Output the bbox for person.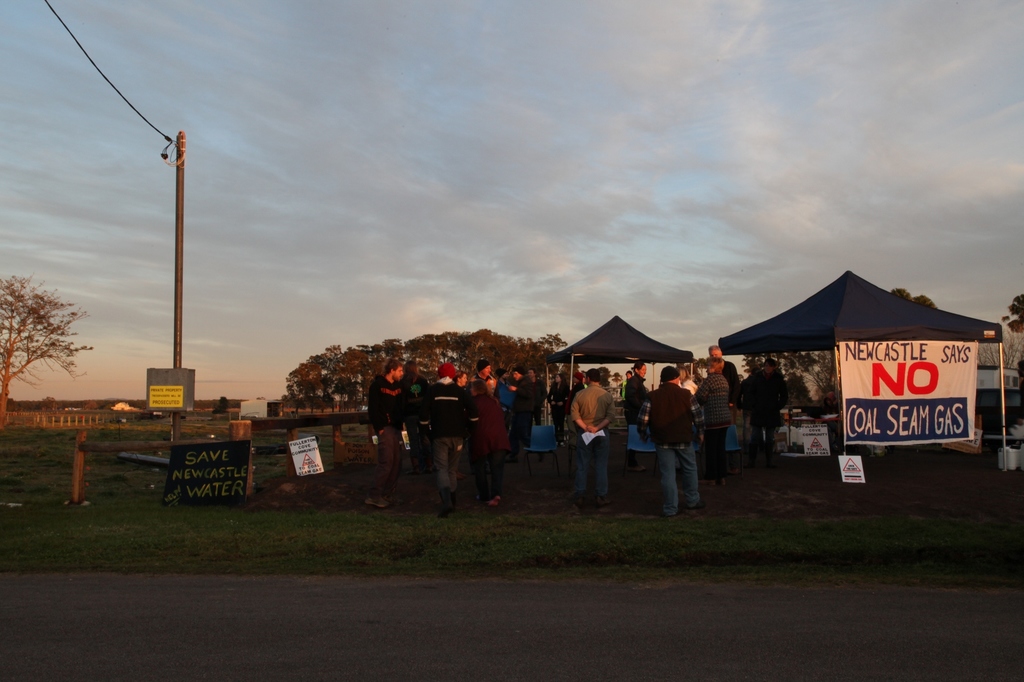
select_region(707, 342, 744, 424).
